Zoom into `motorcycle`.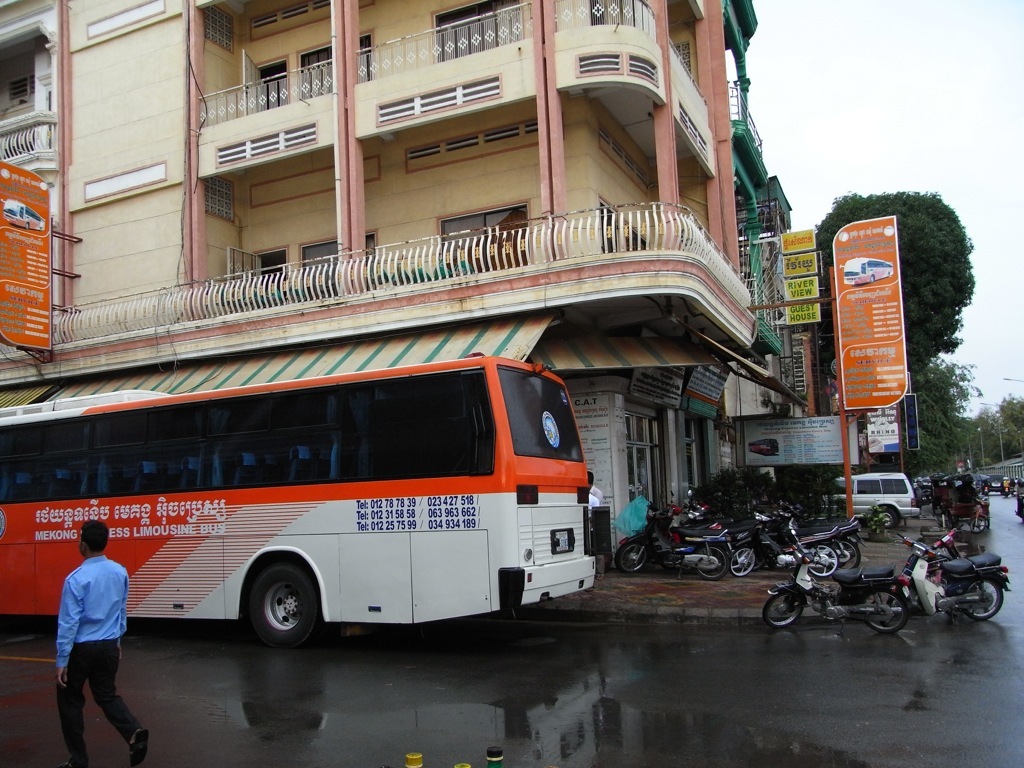
Zoom target: select_region(760, 532, 911, 628).
